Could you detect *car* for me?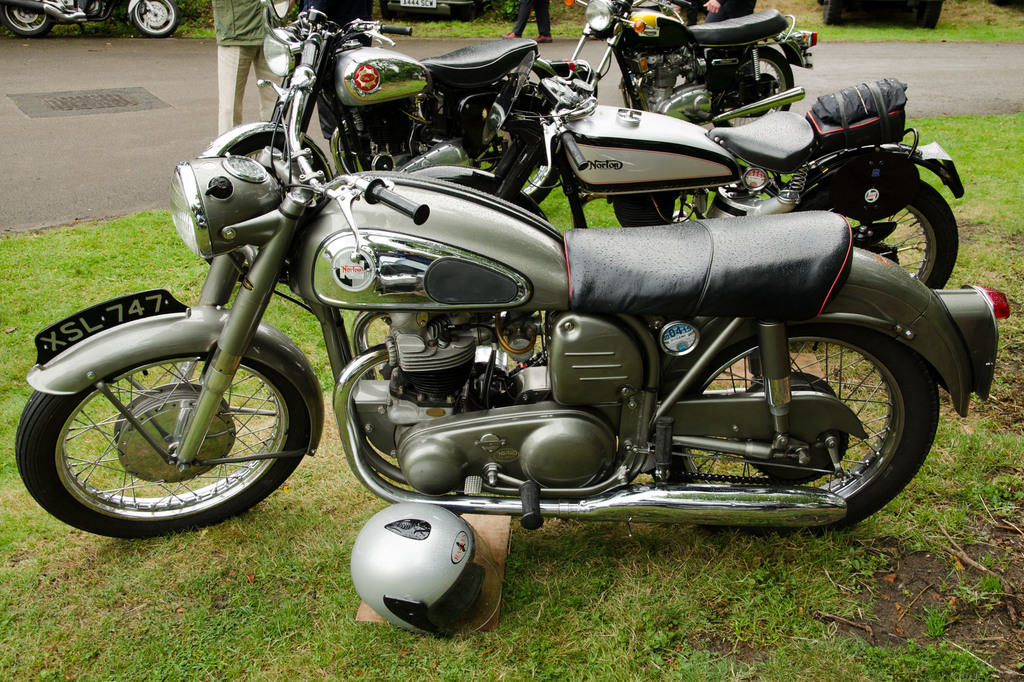
Detection result: box(812, 0, 947, 33).
